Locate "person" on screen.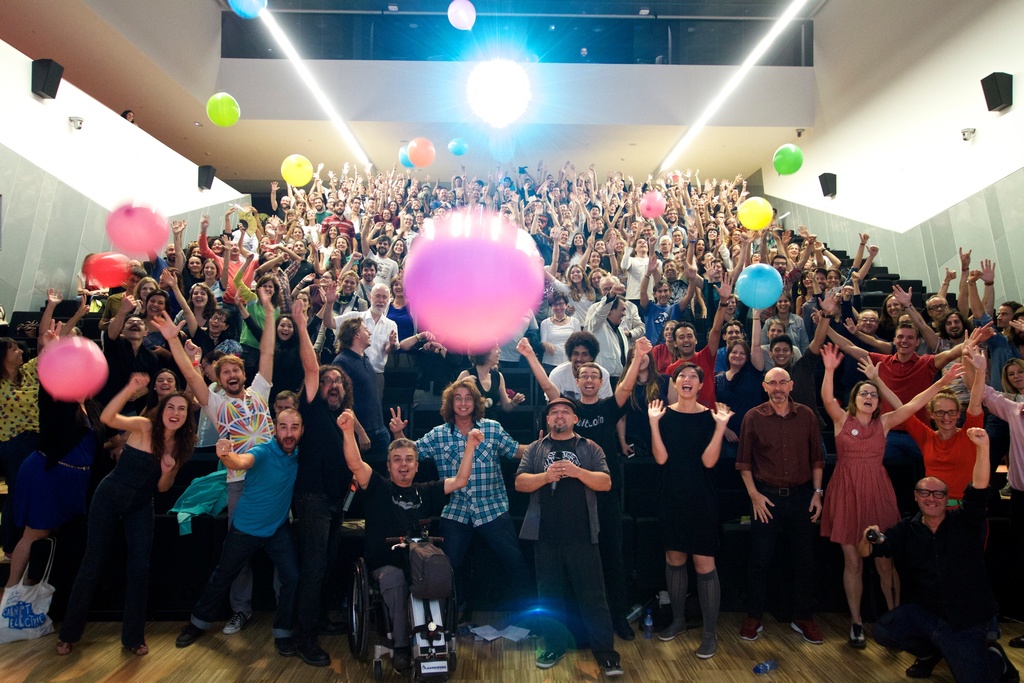
On screen at bbox(568, 231, 593, 258).
